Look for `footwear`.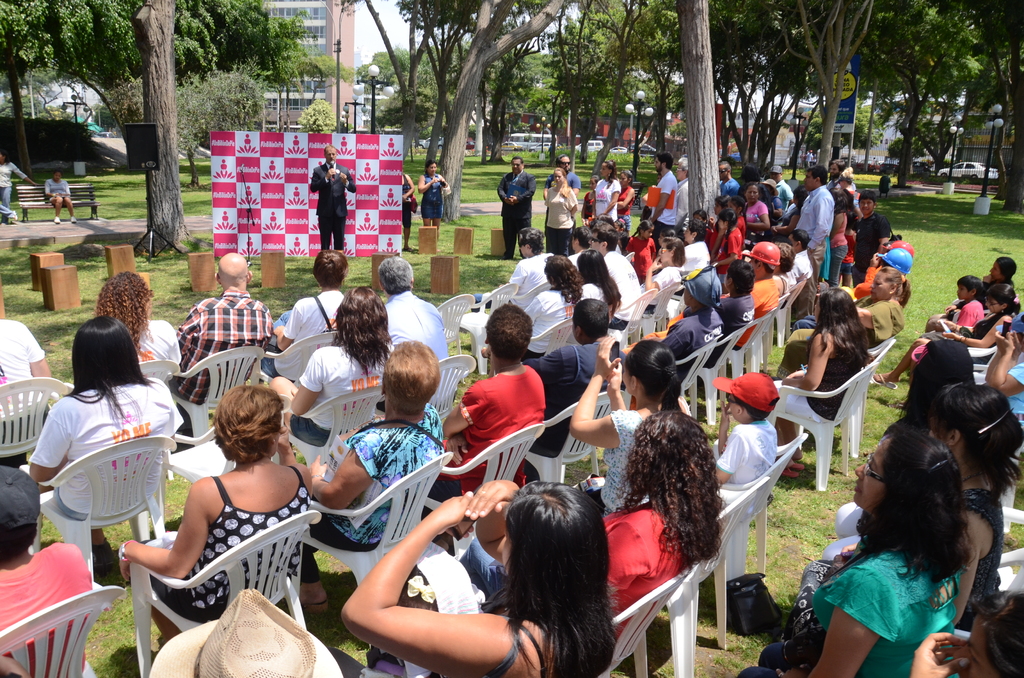
Found: 792:460:803:470.
